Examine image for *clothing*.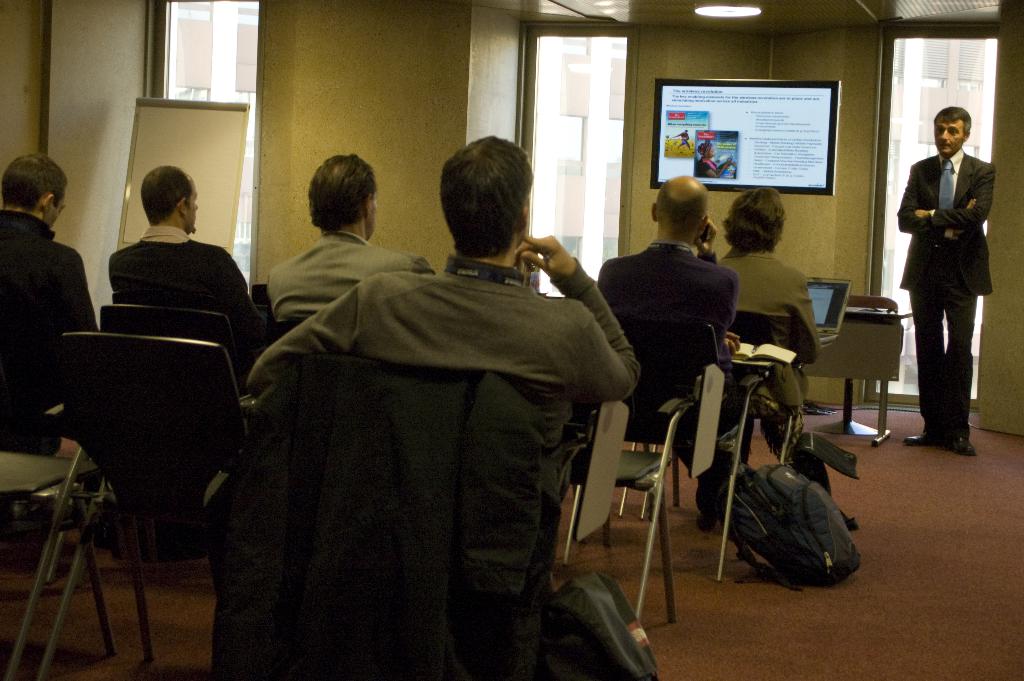
Examination result: bbox(258, 257, 648, 404).
